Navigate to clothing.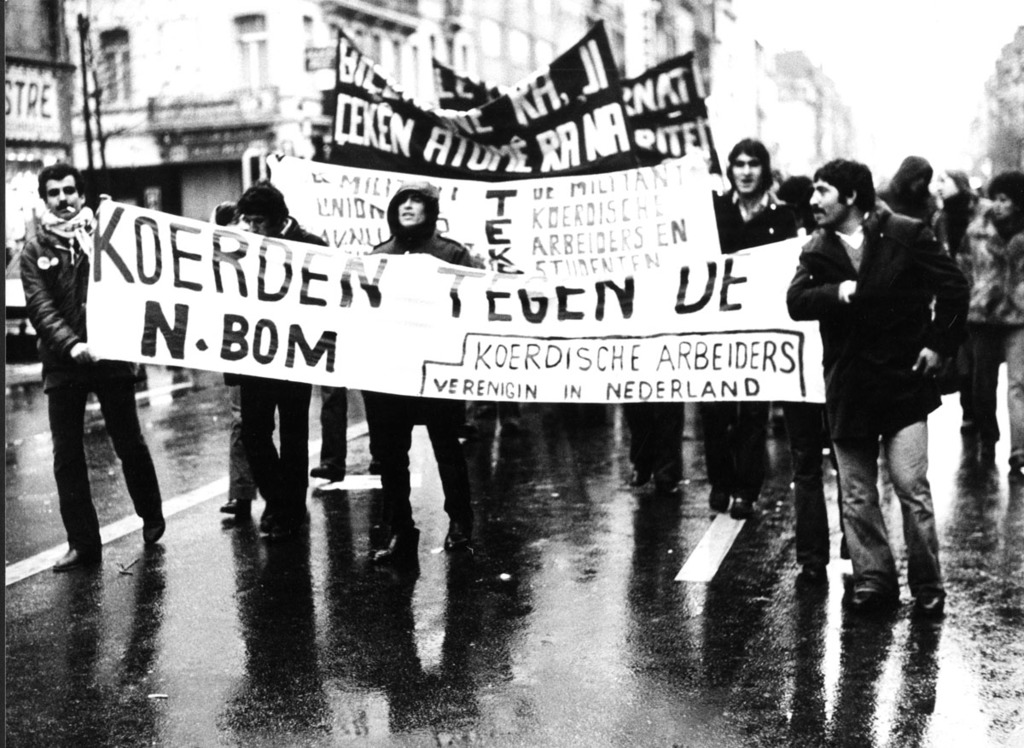
Navigation target: <region>711, 181, 802, 498</region>.
